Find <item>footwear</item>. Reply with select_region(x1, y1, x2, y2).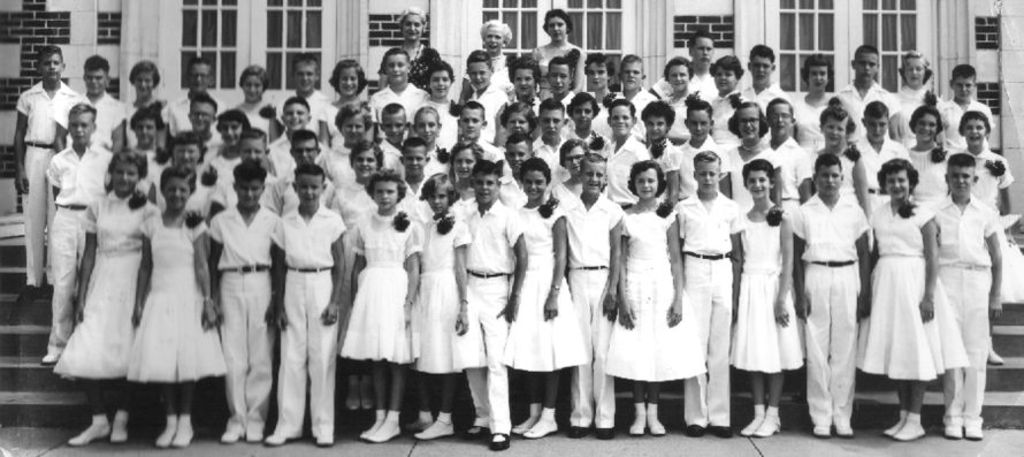
select_region(154, 421, 178, 445).
